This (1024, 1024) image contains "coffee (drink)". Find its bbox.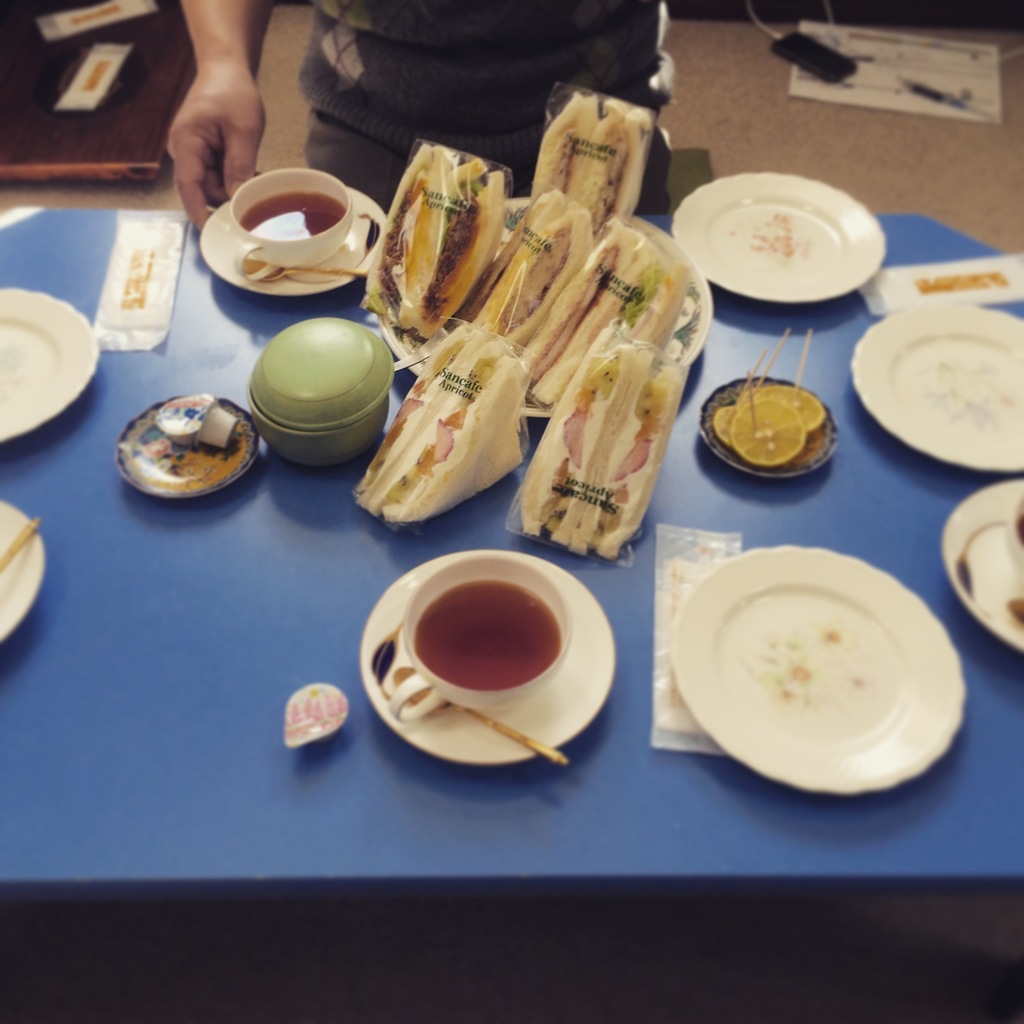
[423,580,554,684].
